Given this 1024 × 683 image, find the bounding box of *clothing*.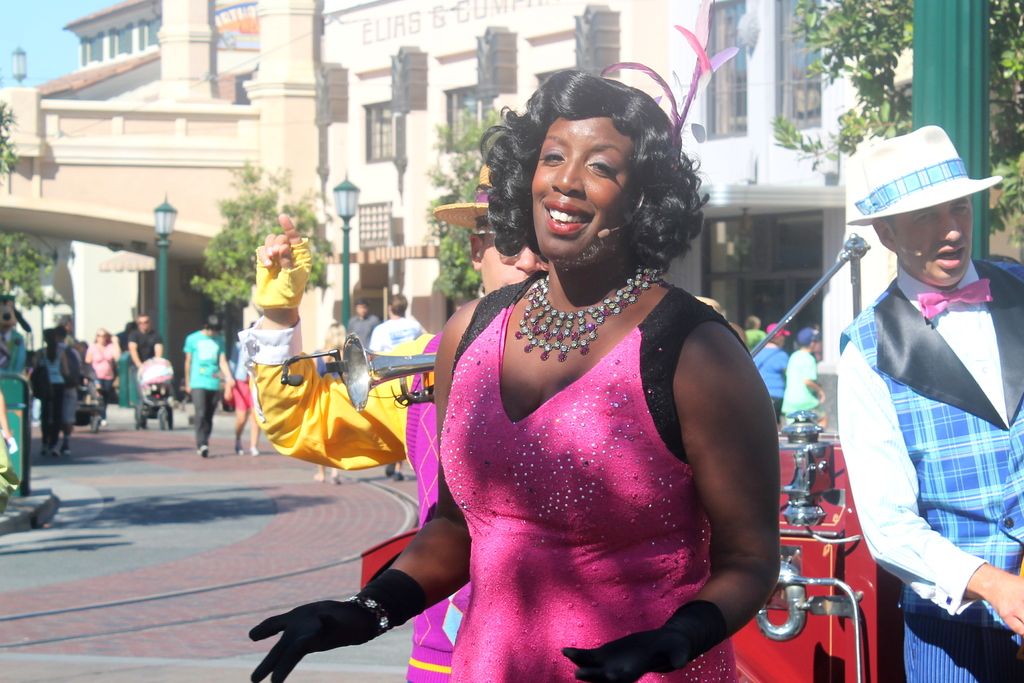
locate(835, 260, 1023, 682).
